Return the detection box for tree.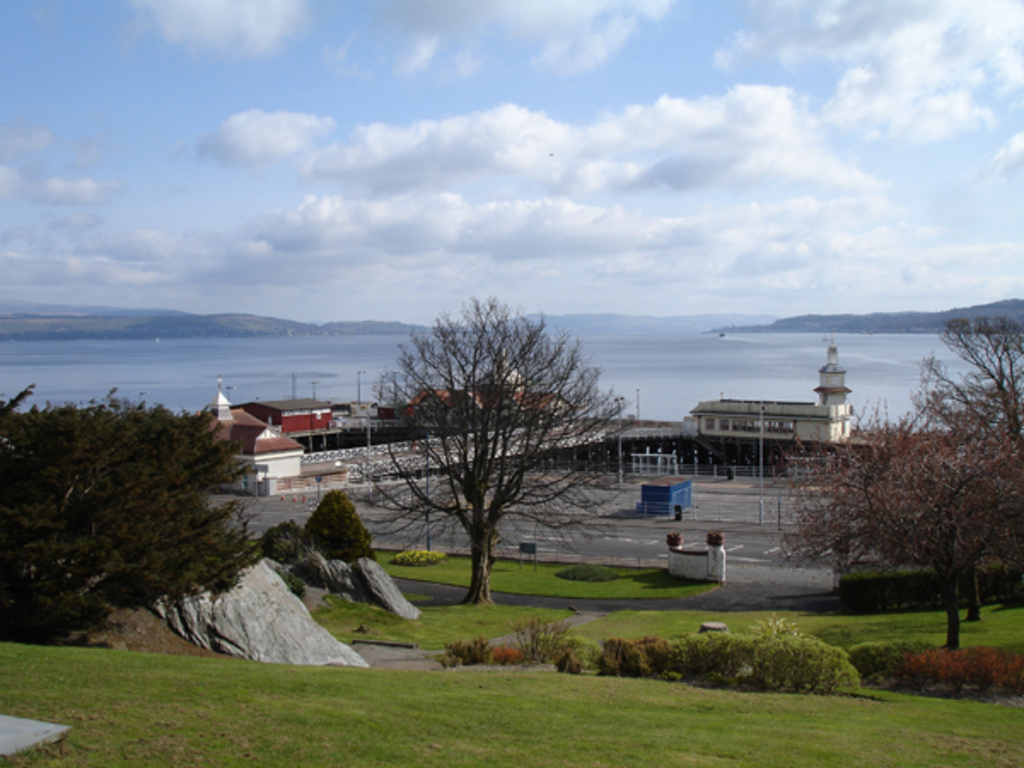
<region>773, 396, 1022, 645</region>.
